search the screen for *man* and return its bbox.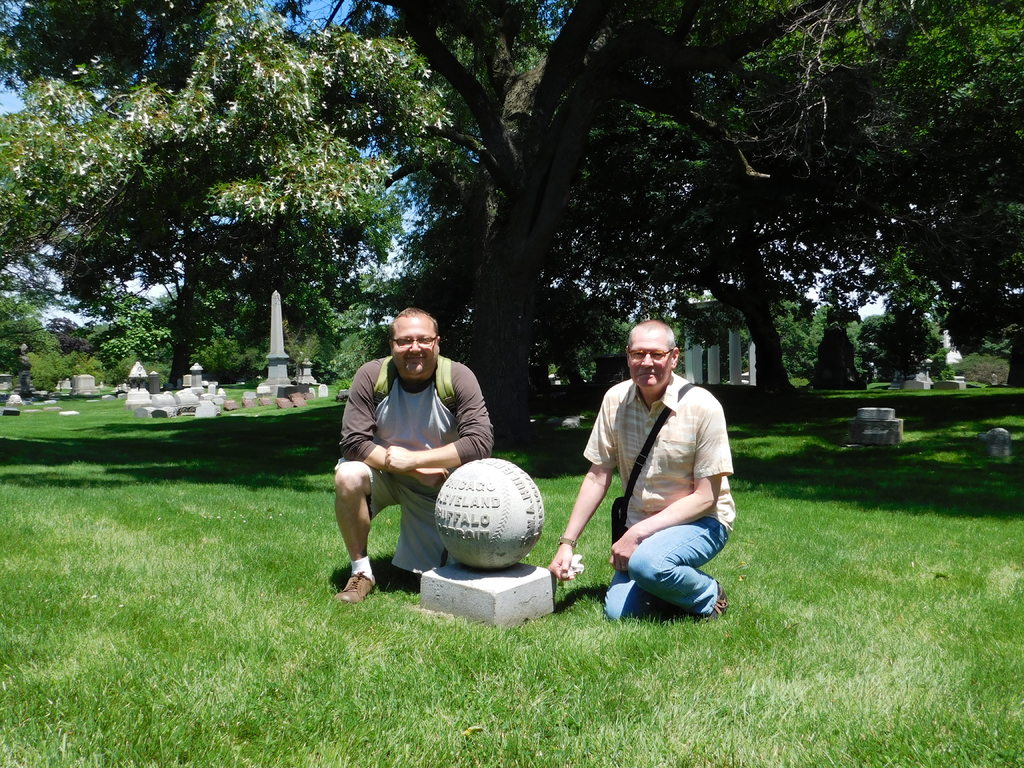
Found: (x1=542, y1=314, x2=747, y2=644).
